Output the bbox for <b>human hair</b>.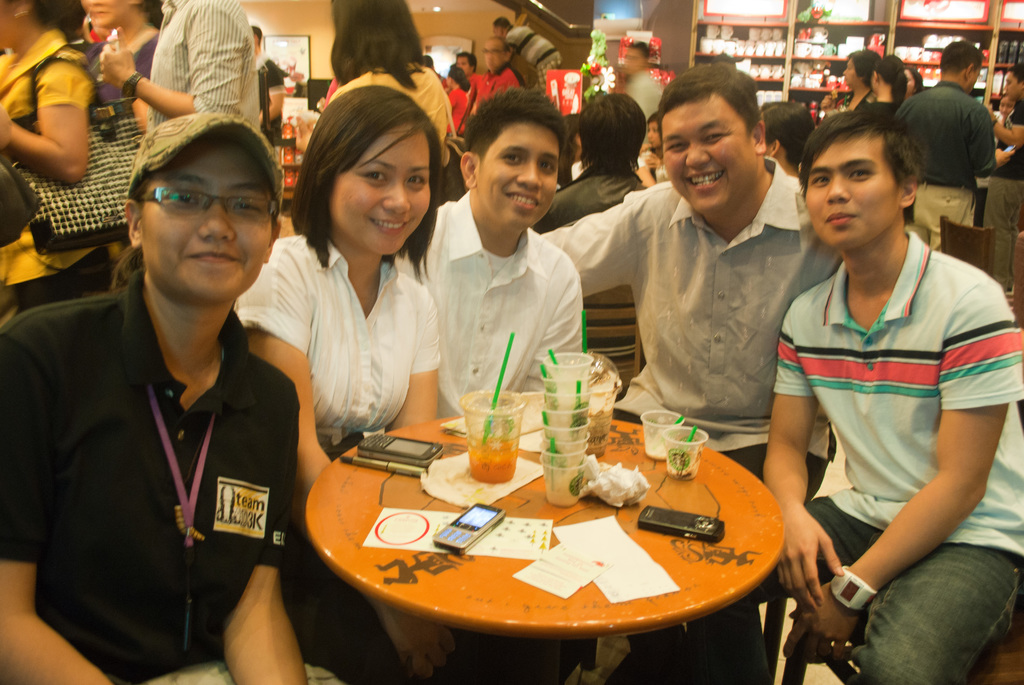
bbox=[579, 90, 650, 169].
